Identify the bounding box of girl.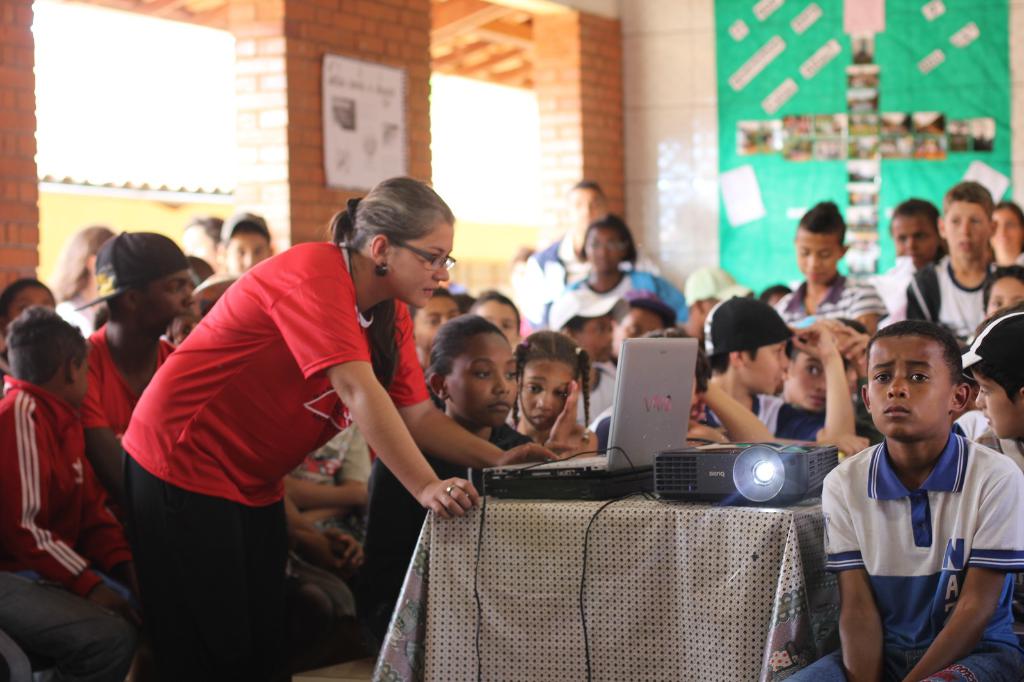
box=[363, 317, 545, 638].
